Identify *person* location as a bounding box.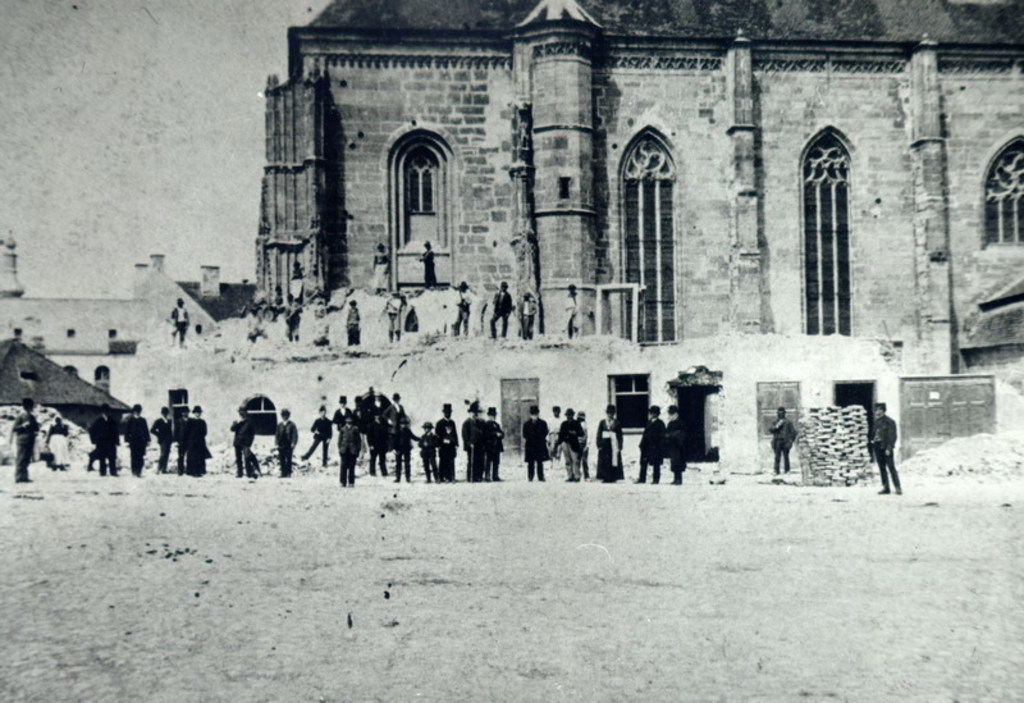
detection(187, 407, 209, 473).
